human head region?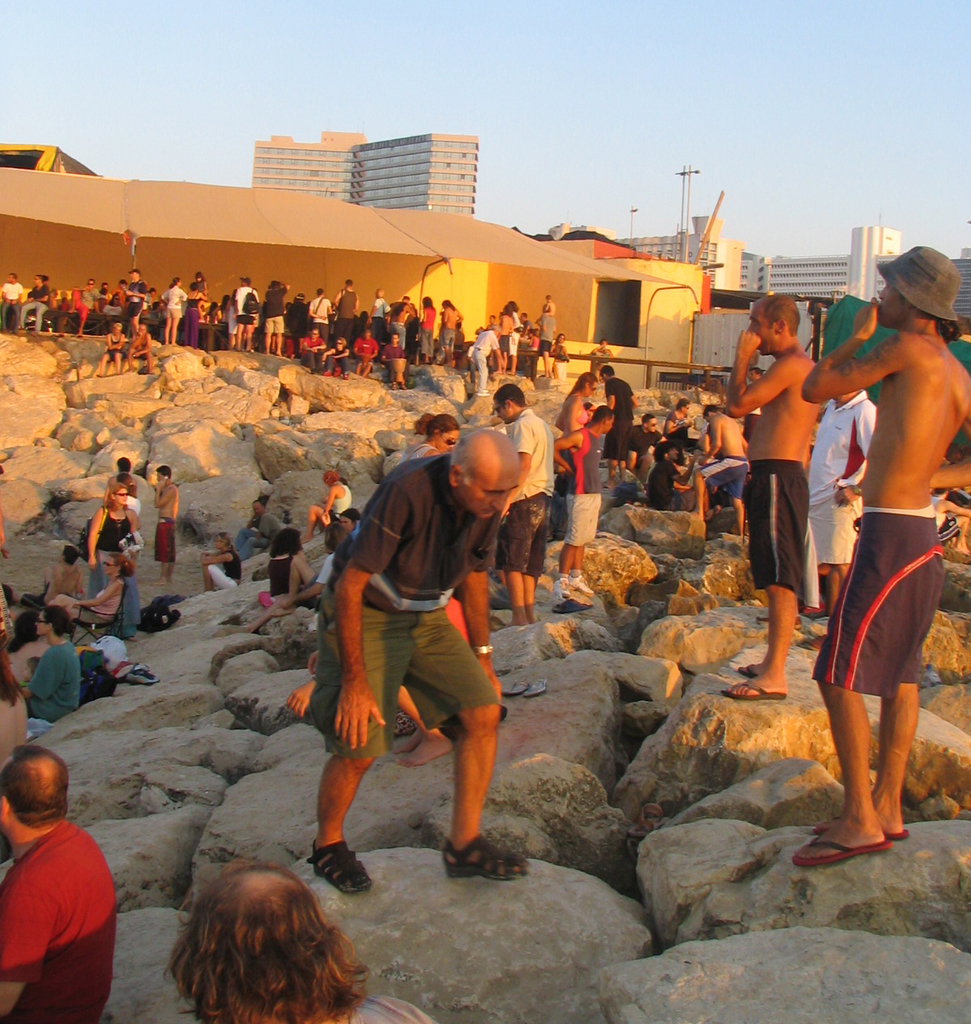
543 294 553 306
